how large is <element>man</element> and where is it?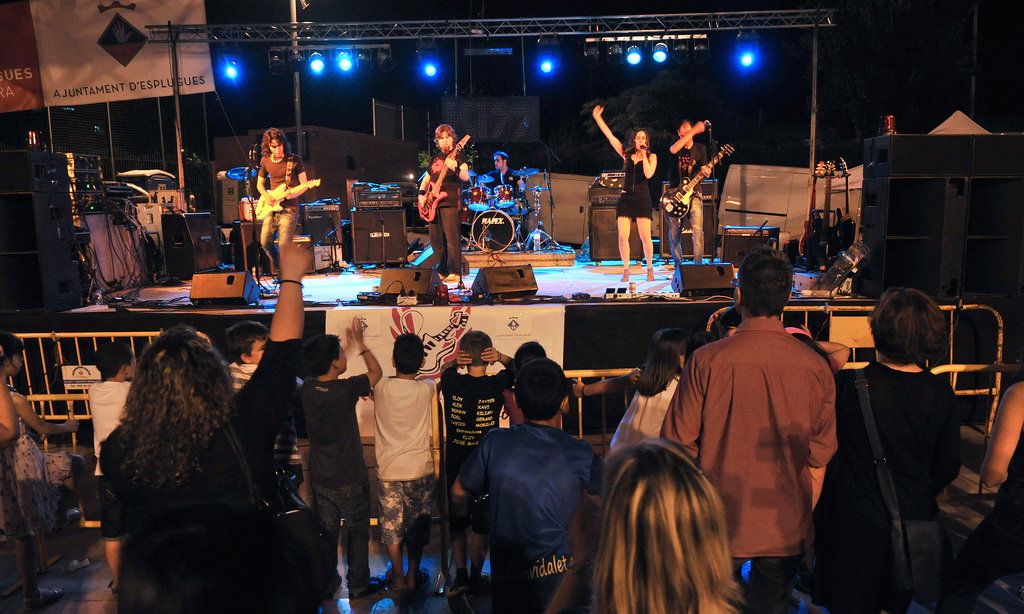
Bounding box: <bbox>368, 337, 445, 590</bbox>.
